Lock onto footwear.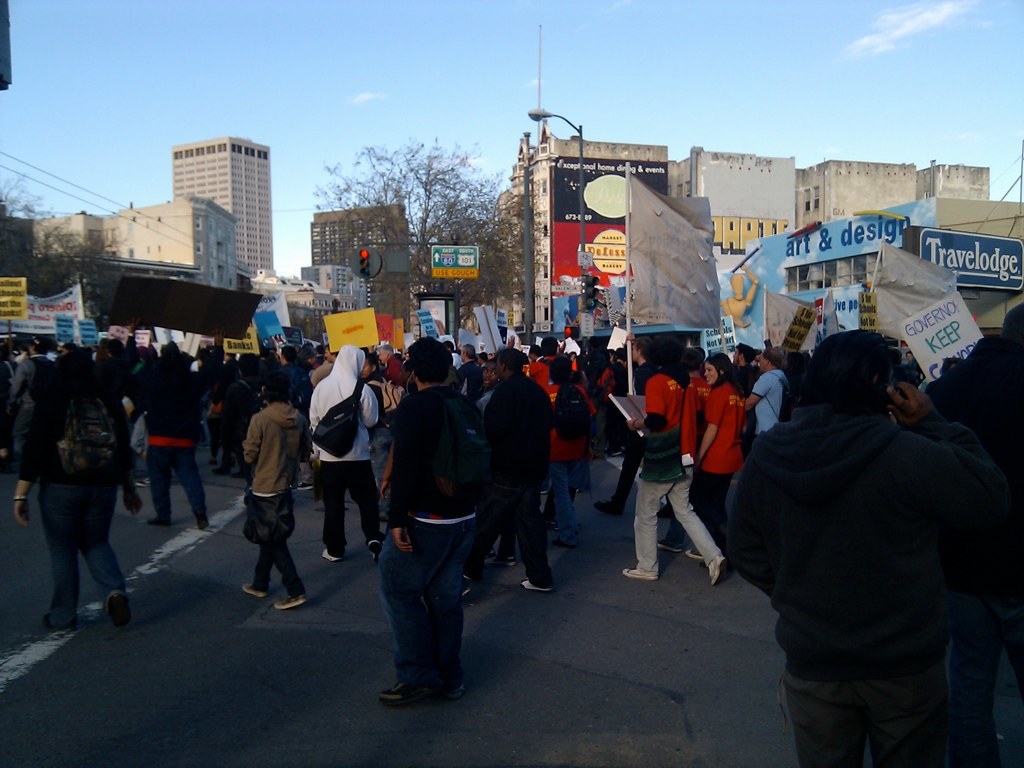
Locked: left=592, top=496, right=623, bottom=516.
